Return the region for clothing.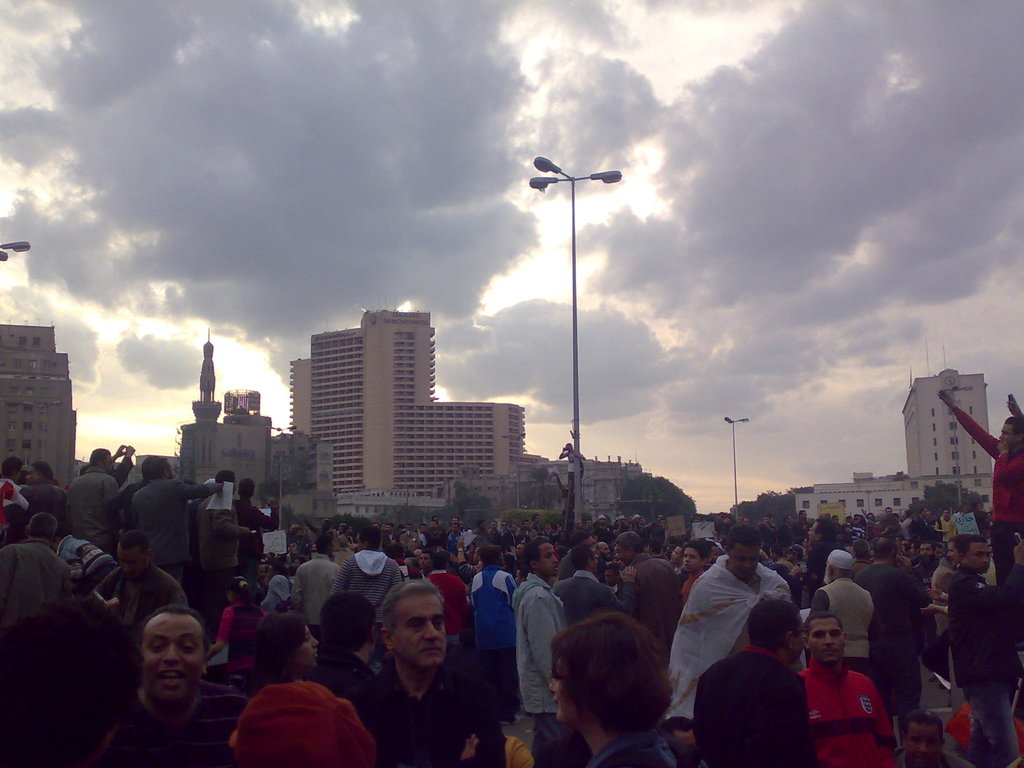
444:629:465:673.
